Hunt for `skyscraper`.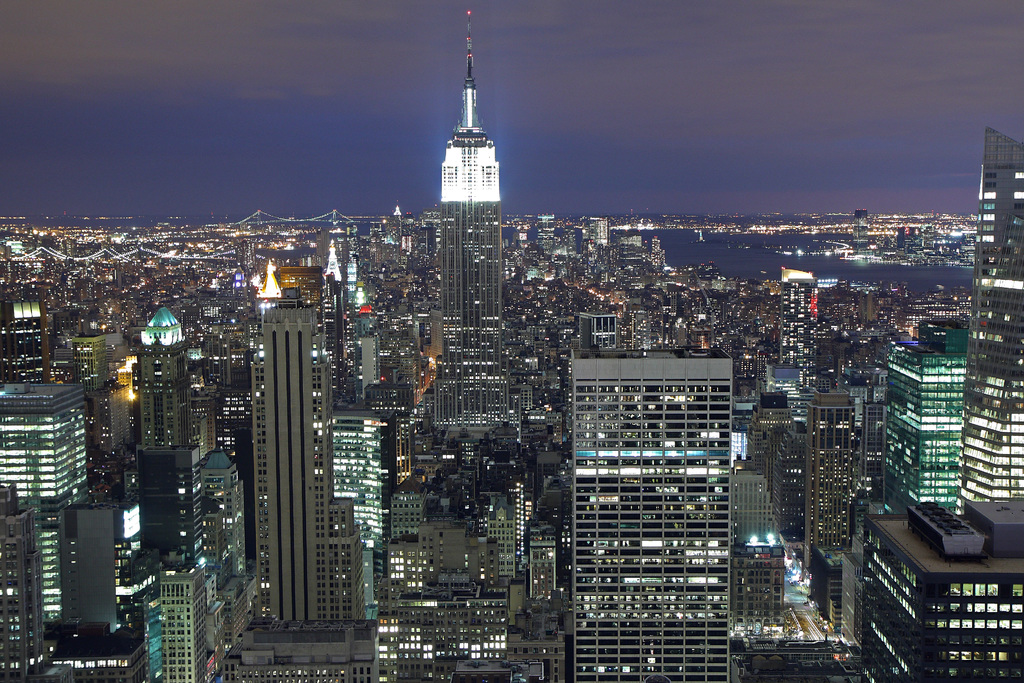
Hunted down at bbox=[413, 64, 527, 381].
